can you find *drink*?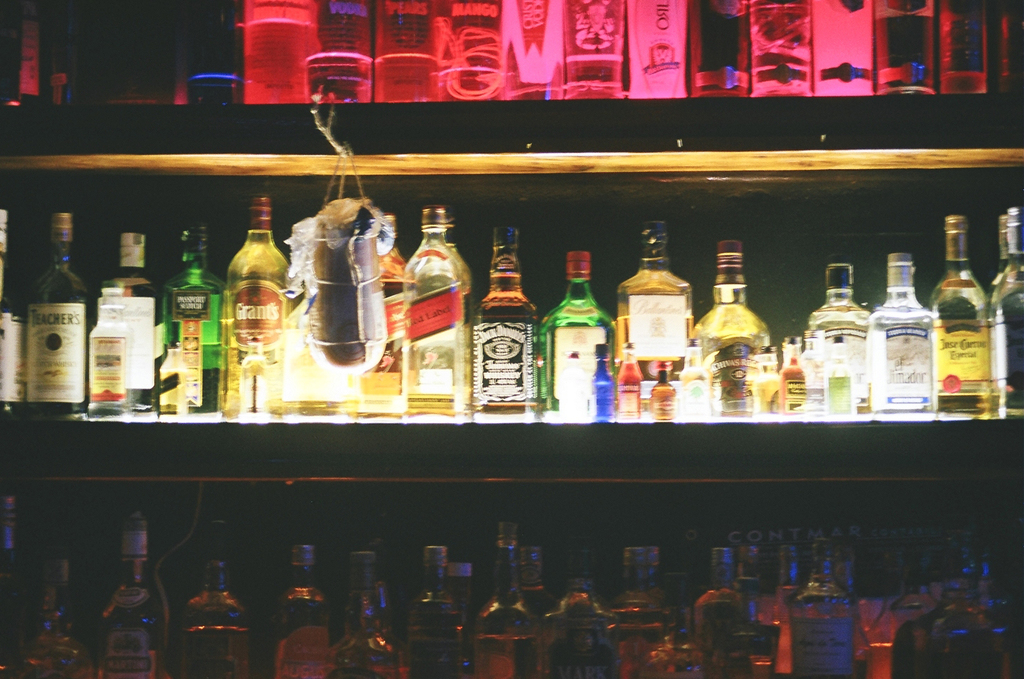
Yes, bounding box: <box>857,615,896,678</box>.
